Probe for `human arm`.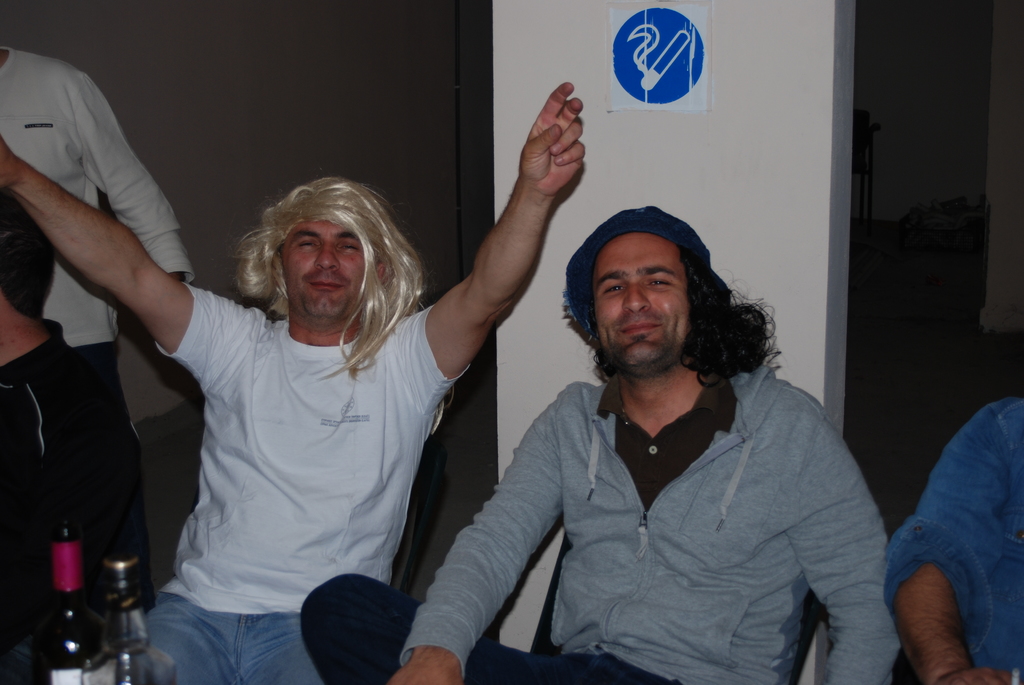
Probe result: left=879, top=421, right=998, bottom=684.
